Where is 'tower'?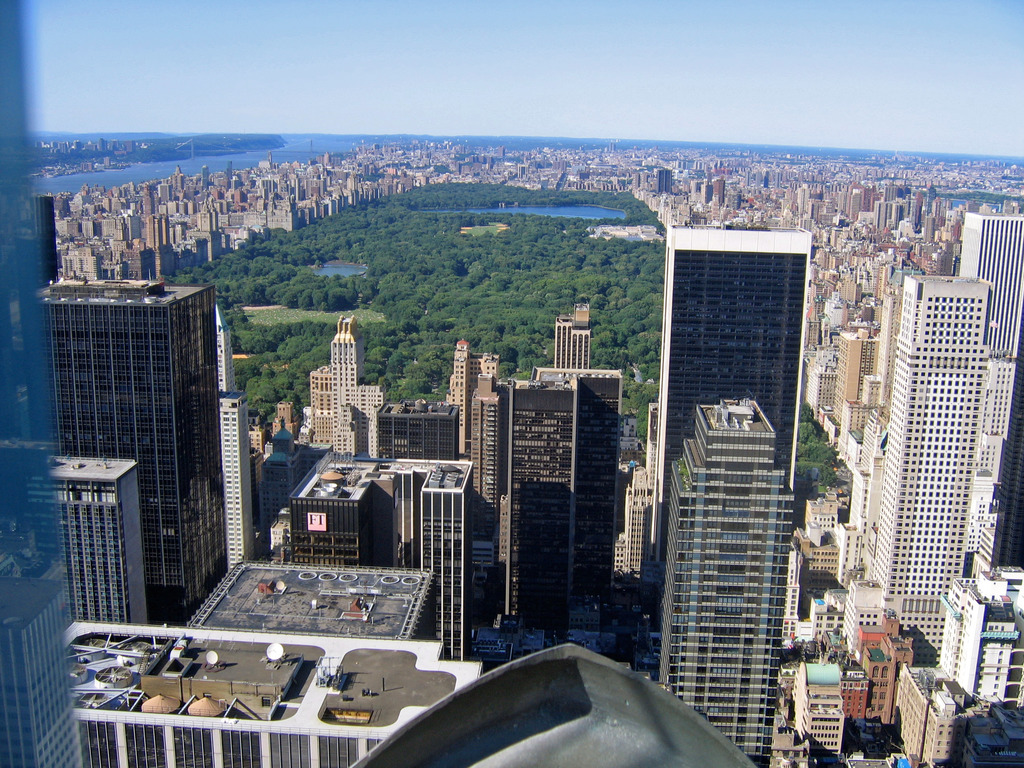
select_region(657, 394, 796, 759).
